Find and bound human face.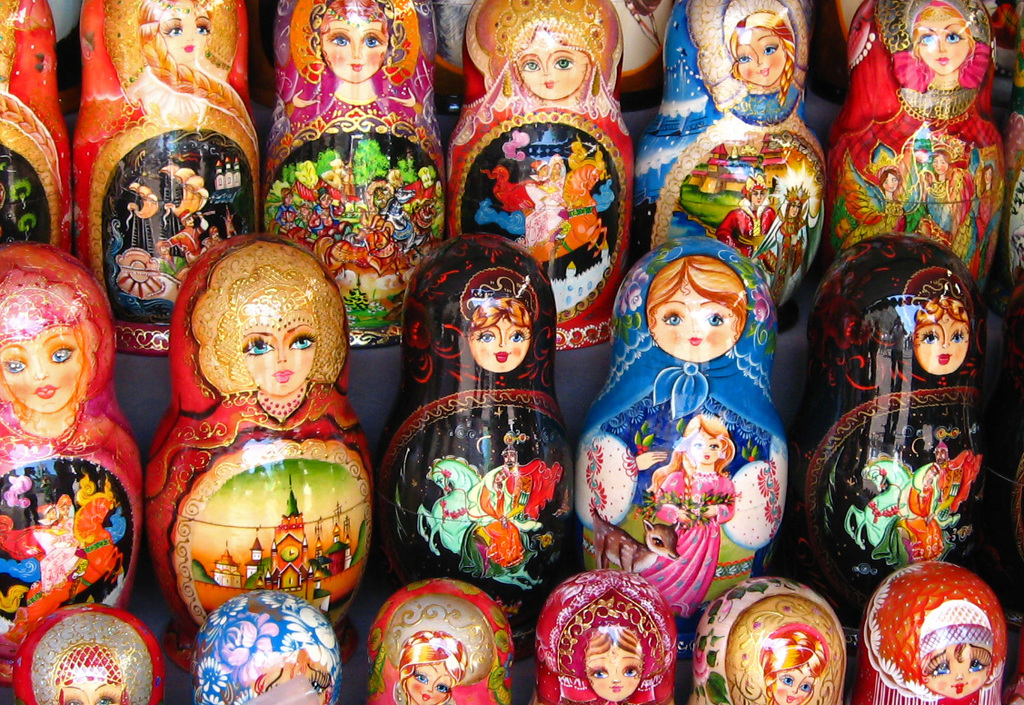
Bound: (652,288,740,362).
